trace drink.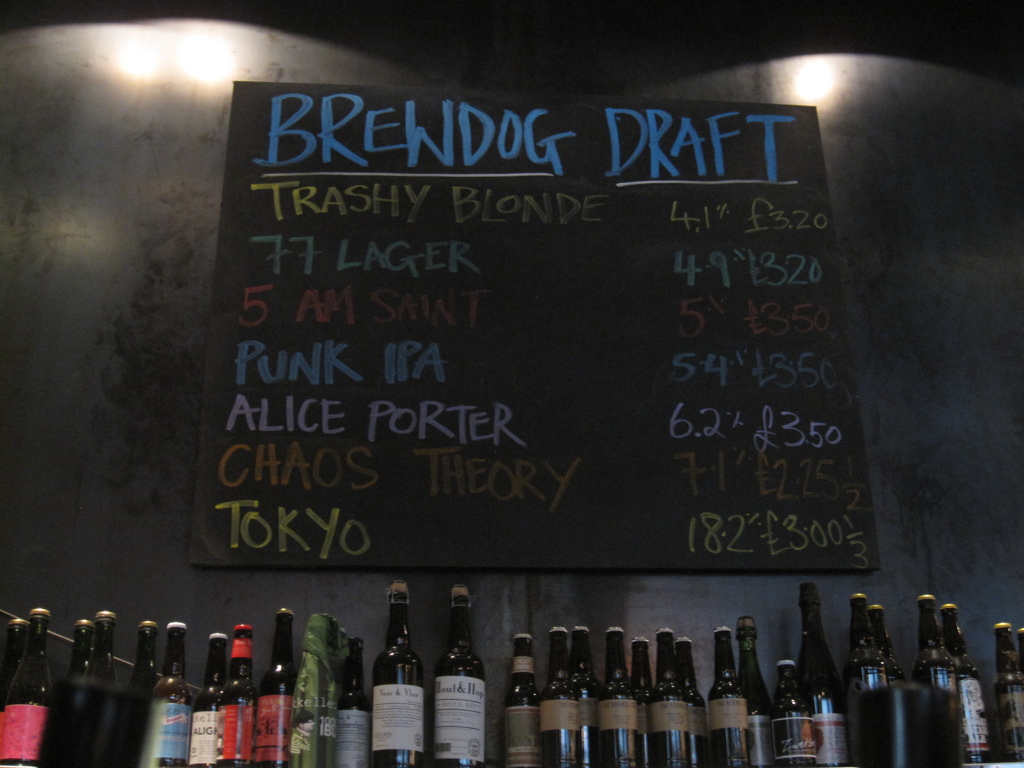
Traced to [505, 631, 541, 767].
